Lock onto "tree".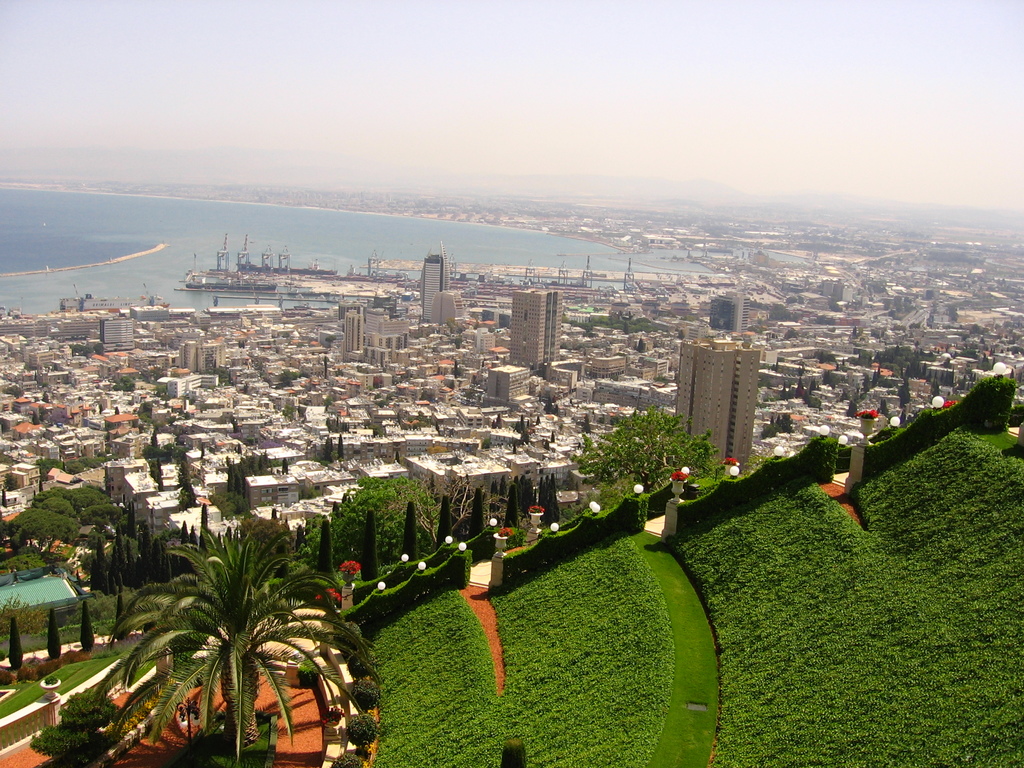
Locked: box=[89, 342, 110, 357].
